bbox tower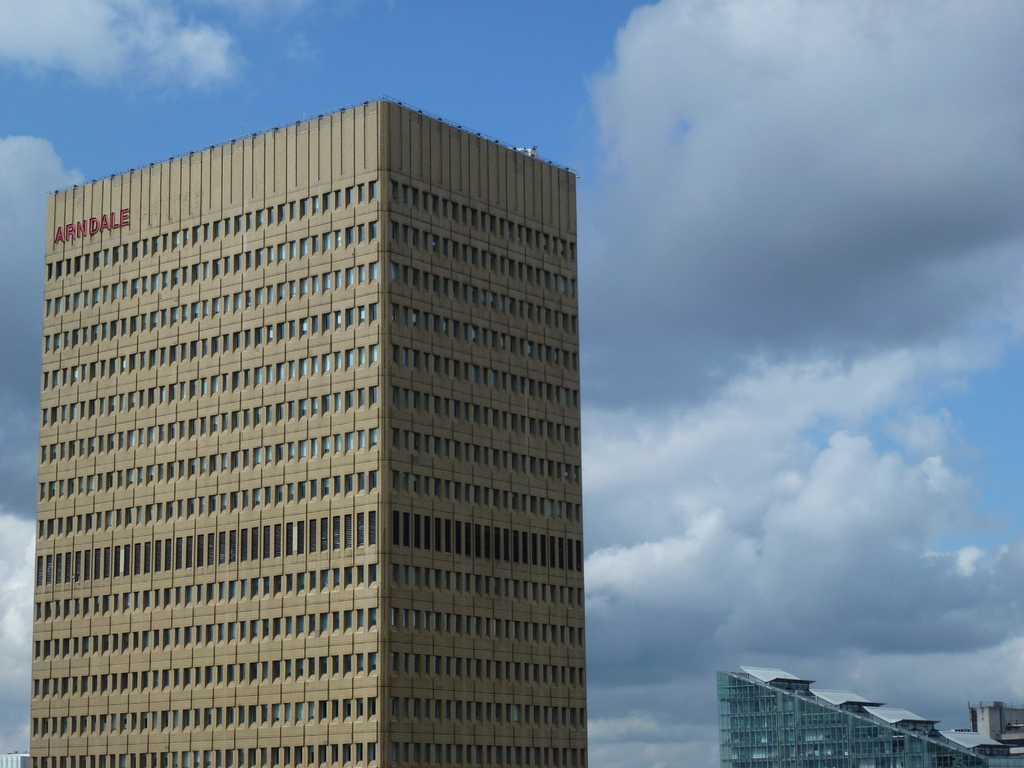
27/100/586/767
